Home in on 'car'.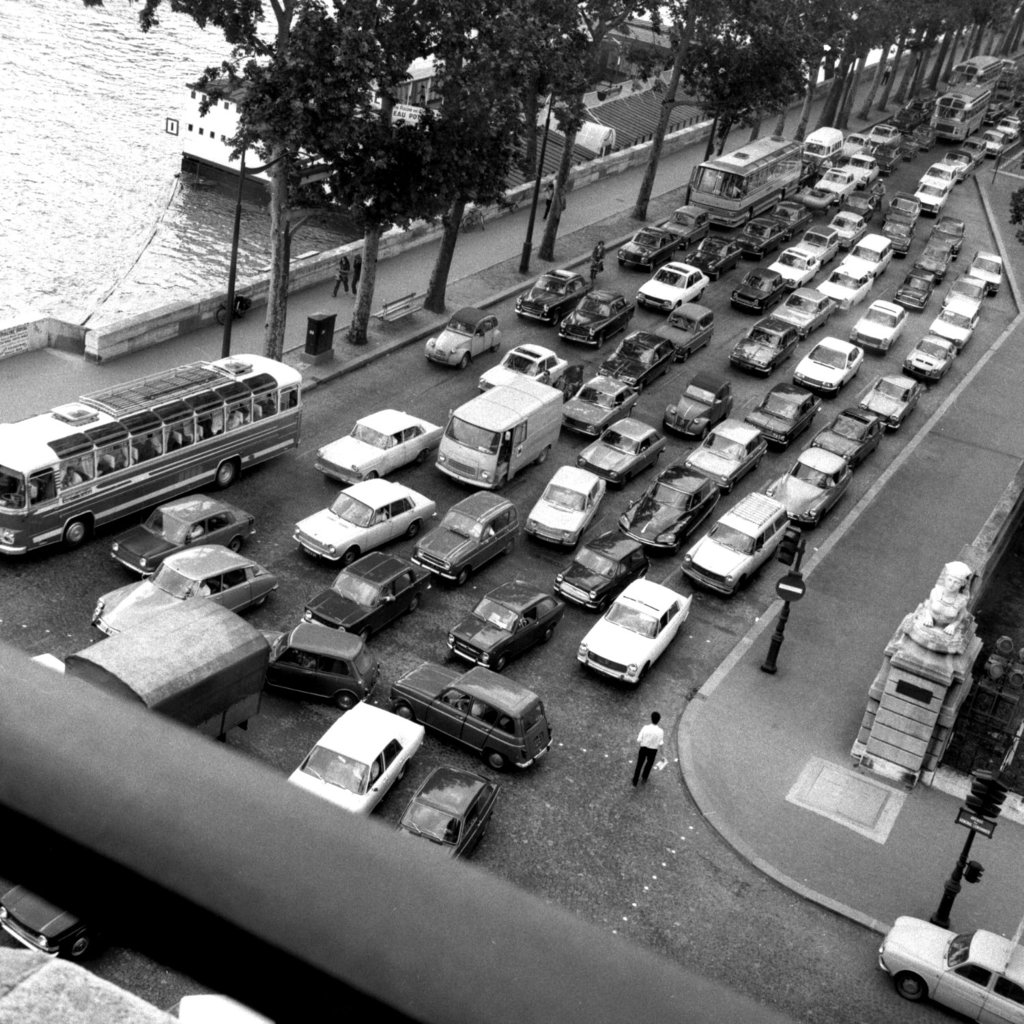
Homed in at bbox=[935, 293, 979, 353].
